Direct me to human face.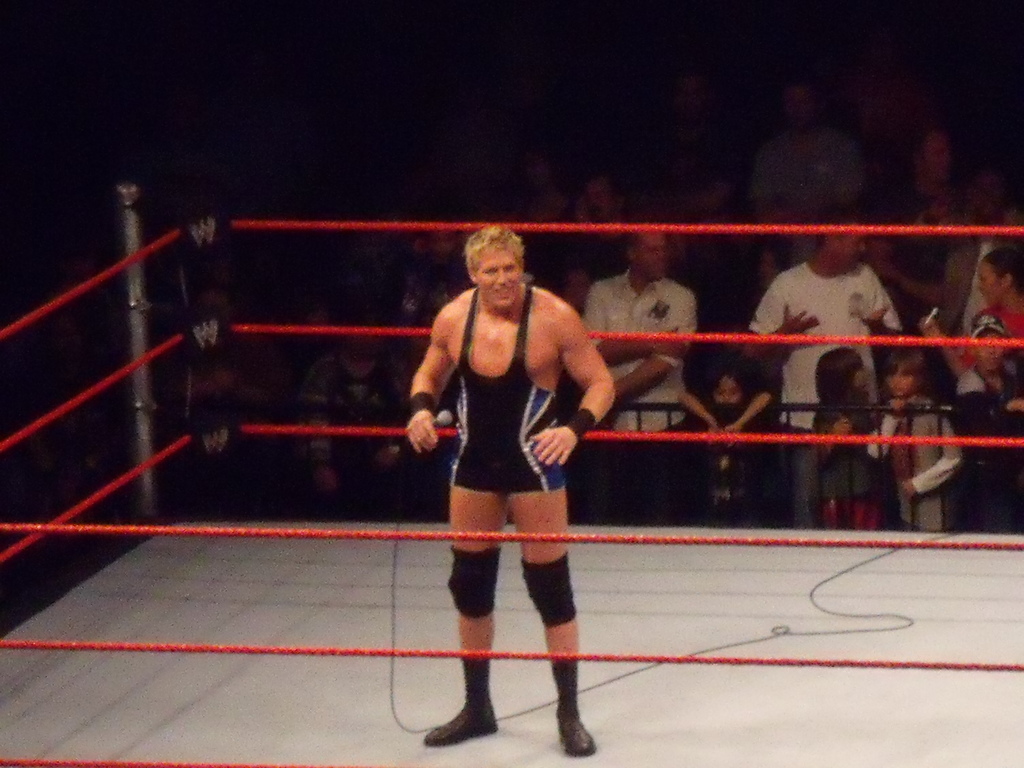
Direction: select_region(888, 367, 916, 399).
